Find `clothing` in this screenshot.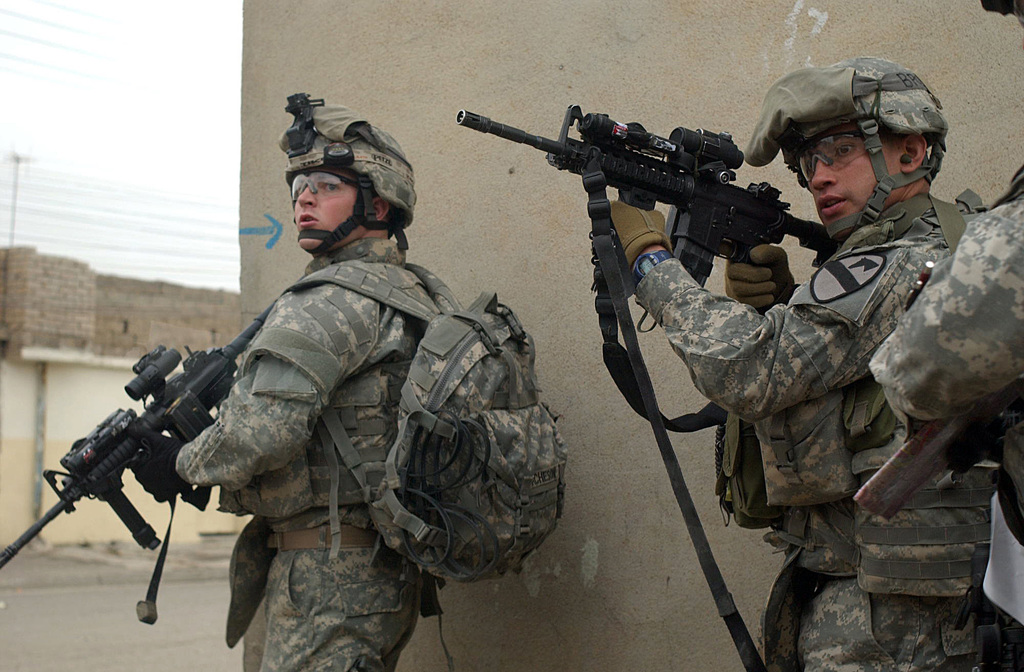
The bounding box for `clothing` is 630, 192, 1023, 671.
